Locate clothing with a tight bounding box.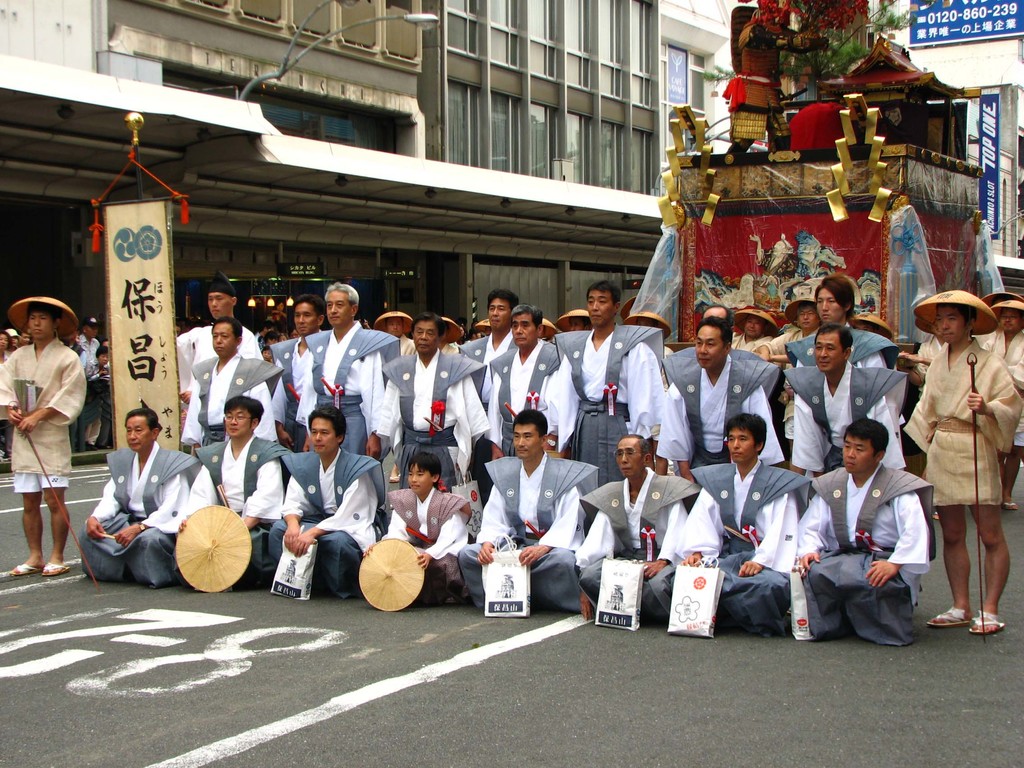
[455, 456, 599, 610].
